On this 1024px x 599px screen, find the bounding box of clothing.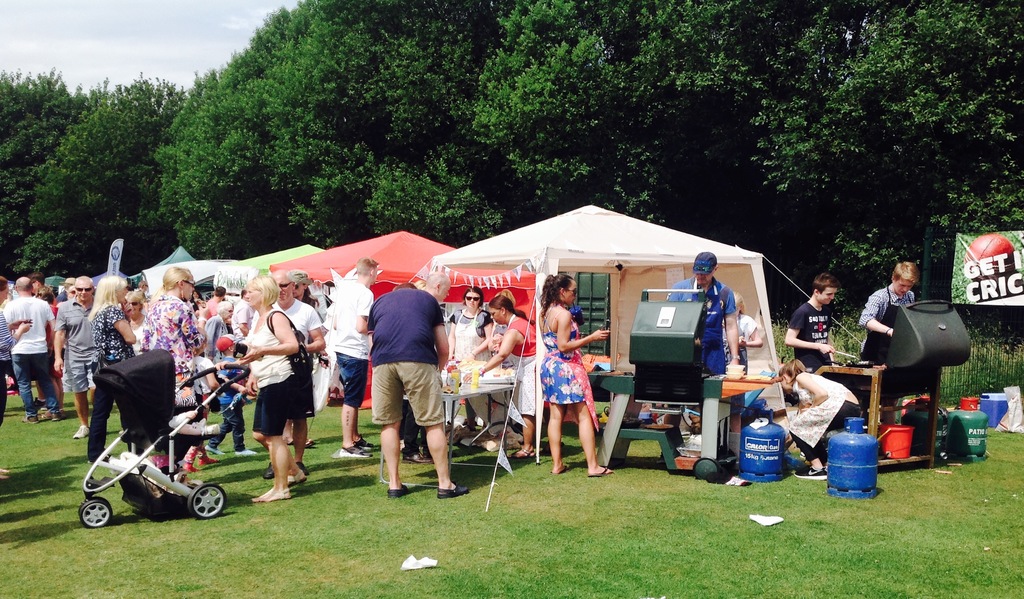
Bounding box: [204, 319, 257, 375].
